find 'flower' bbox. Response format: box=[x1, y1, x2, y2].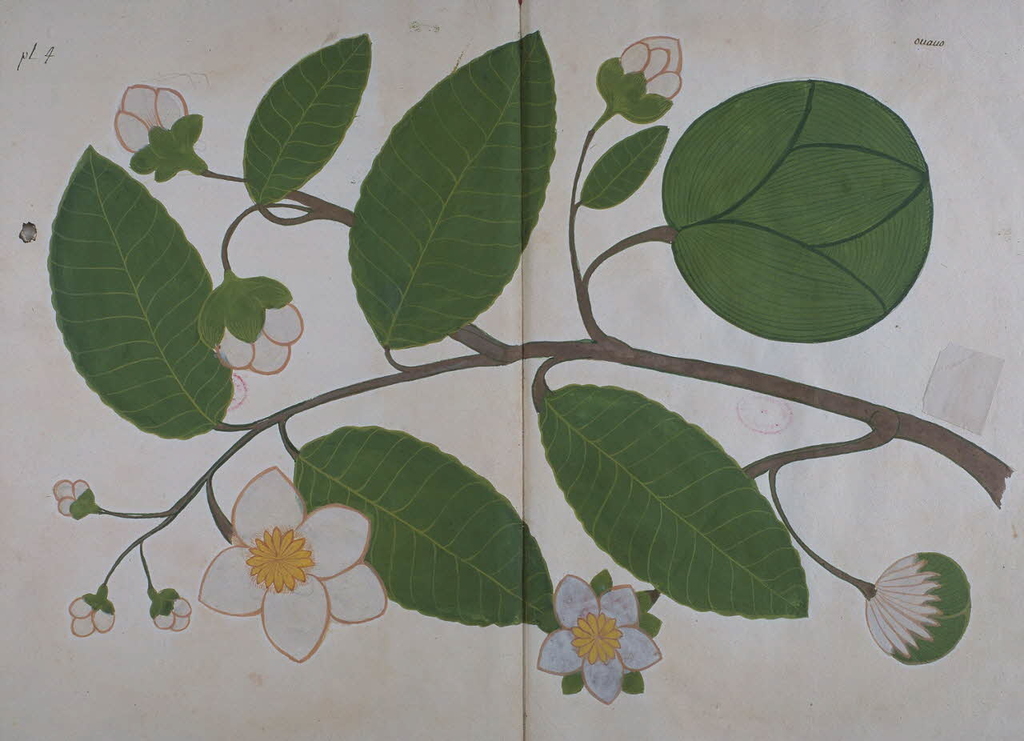
box=[535, 576, 662, 705].
